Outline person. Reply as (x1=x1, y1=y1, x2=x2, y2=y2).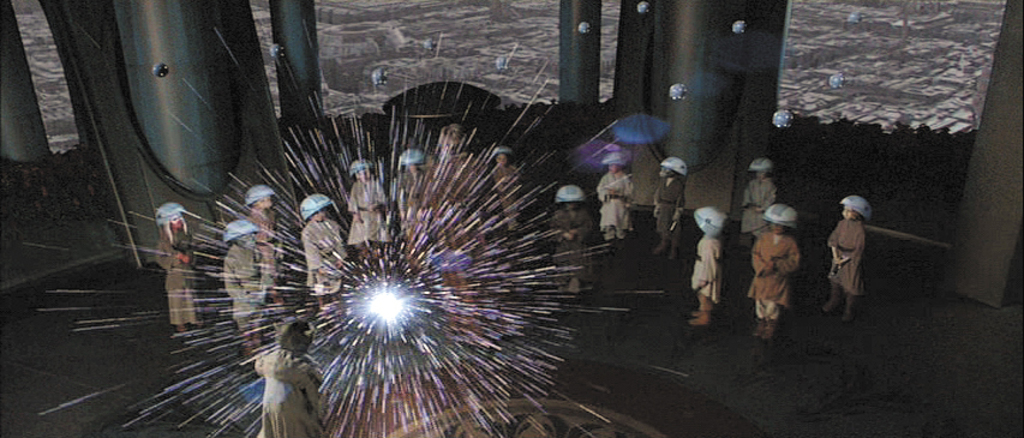
(x1=259, y1=311, x2=340, y2=437).
